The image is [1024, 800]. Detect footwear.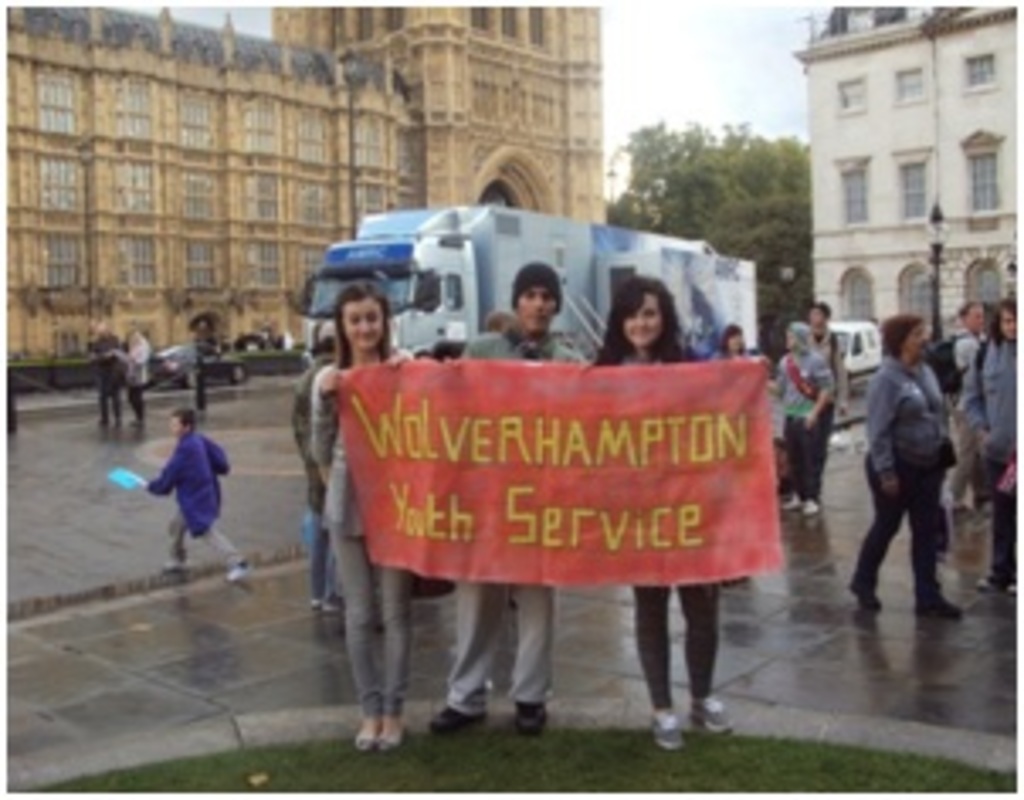
Detection: 315/593/329/610.
